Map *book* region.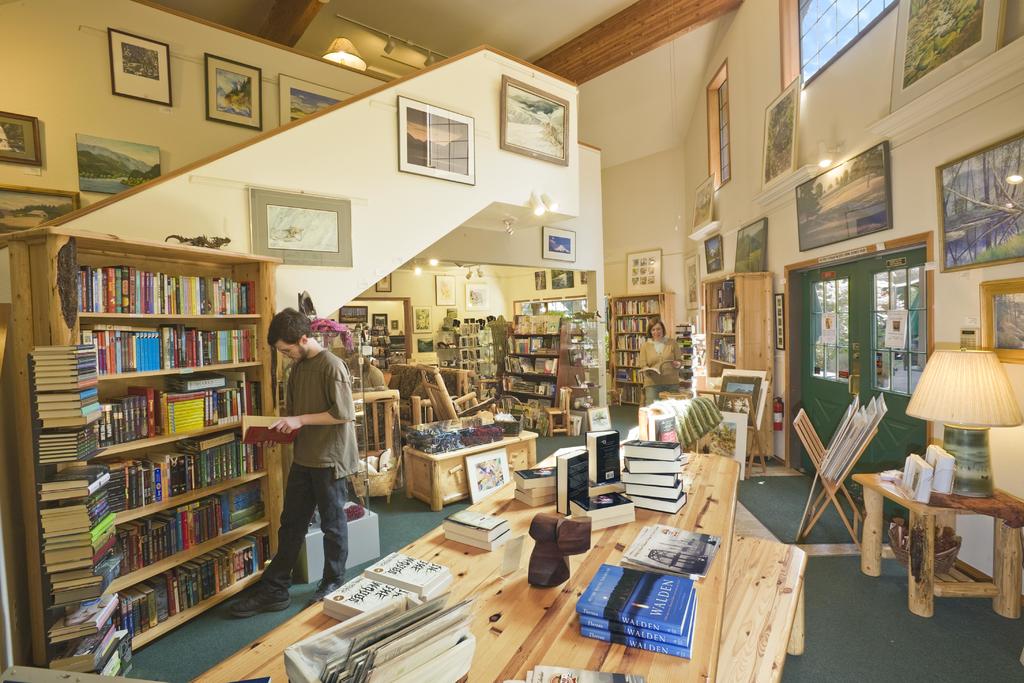
Mapped to x1=550, y1=446, x2=593, y2=509.
